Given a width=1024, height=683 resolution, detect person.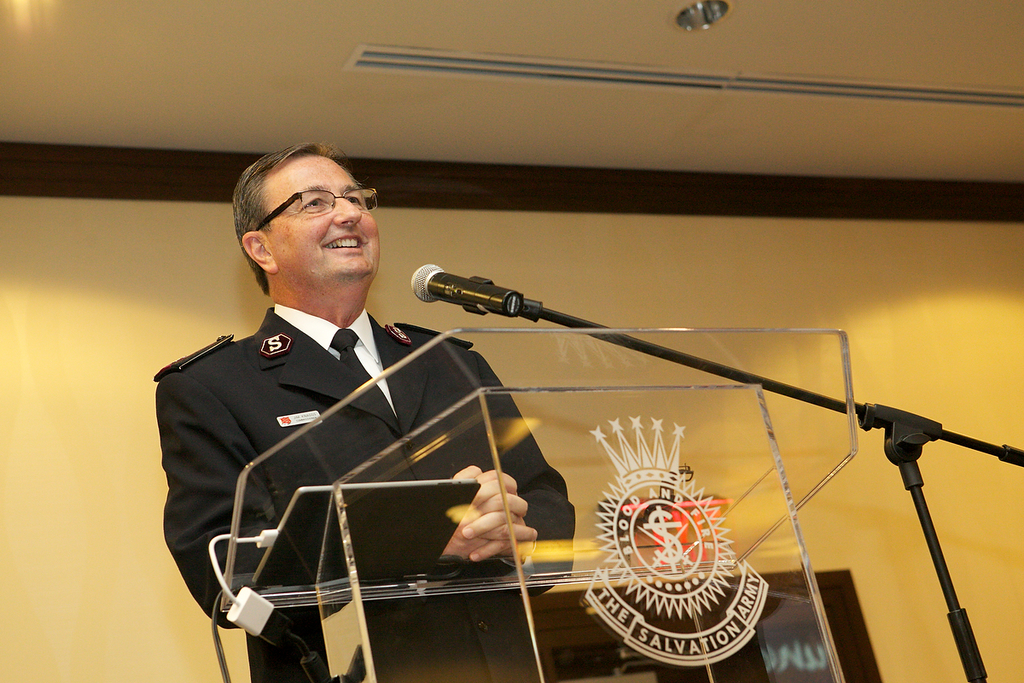
crop(172, 160, 595, 680).
